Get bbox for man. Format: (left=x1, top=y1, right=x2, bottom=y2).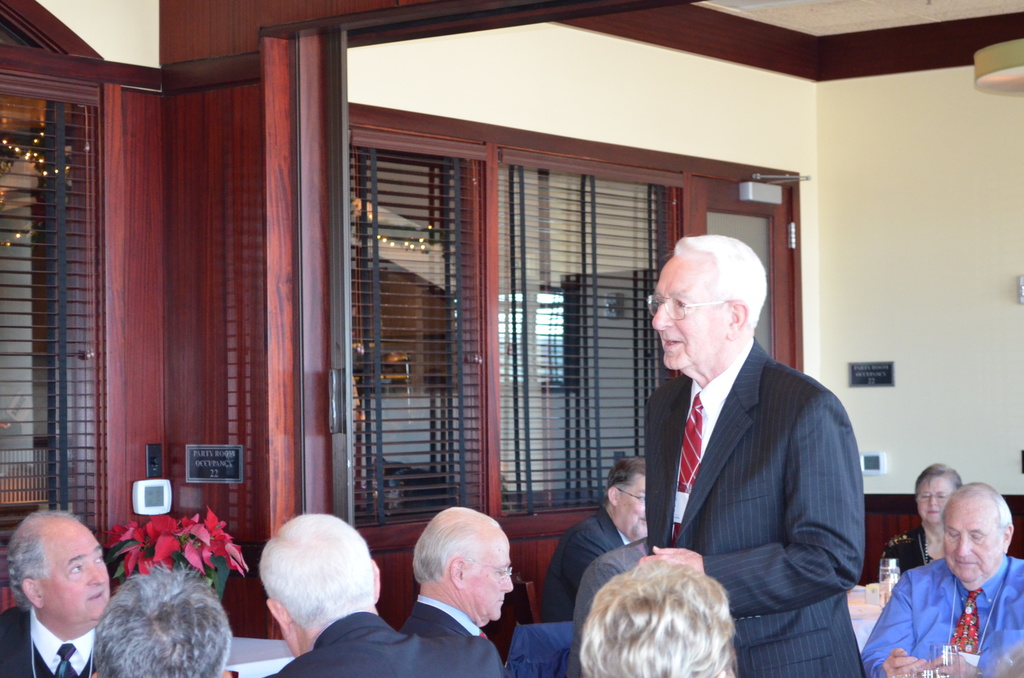
(left=397, top=503, right=522, bottom=647).
